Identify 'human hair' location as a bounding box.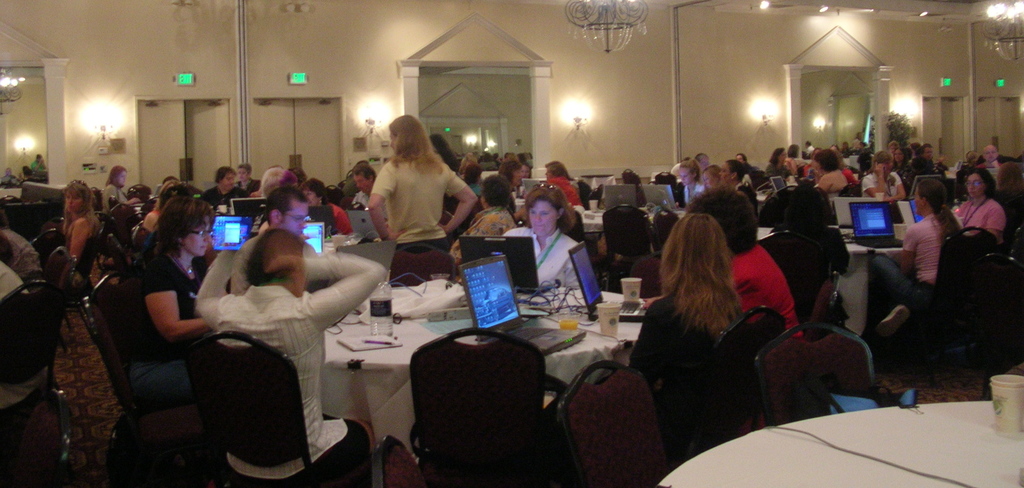
462/162/484/192.
